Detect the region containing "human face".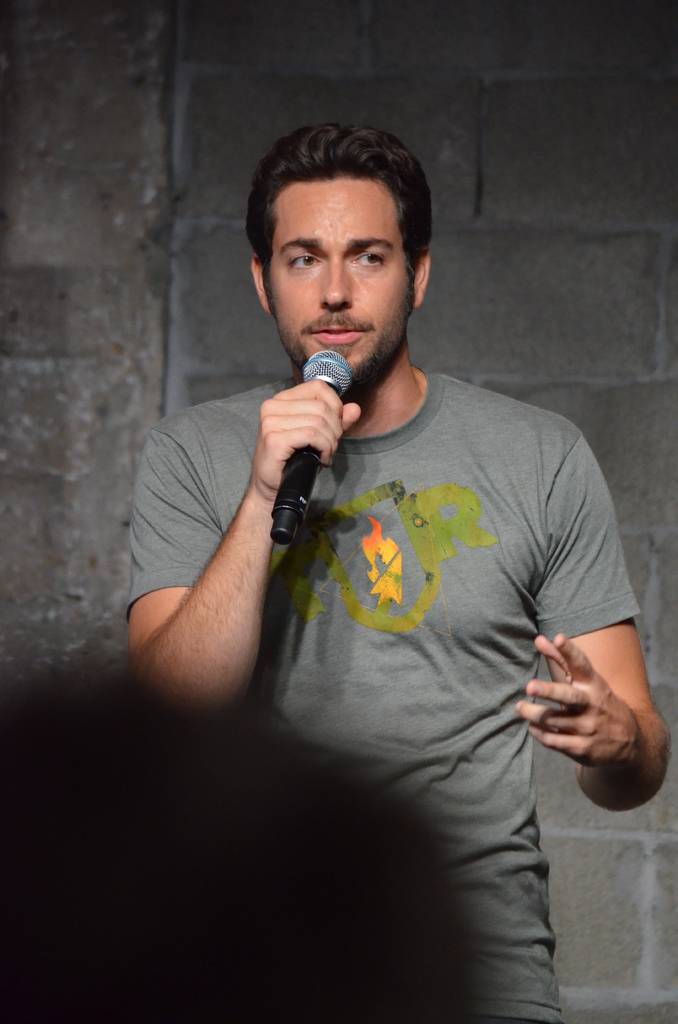
[266, 169, 416, 397].
